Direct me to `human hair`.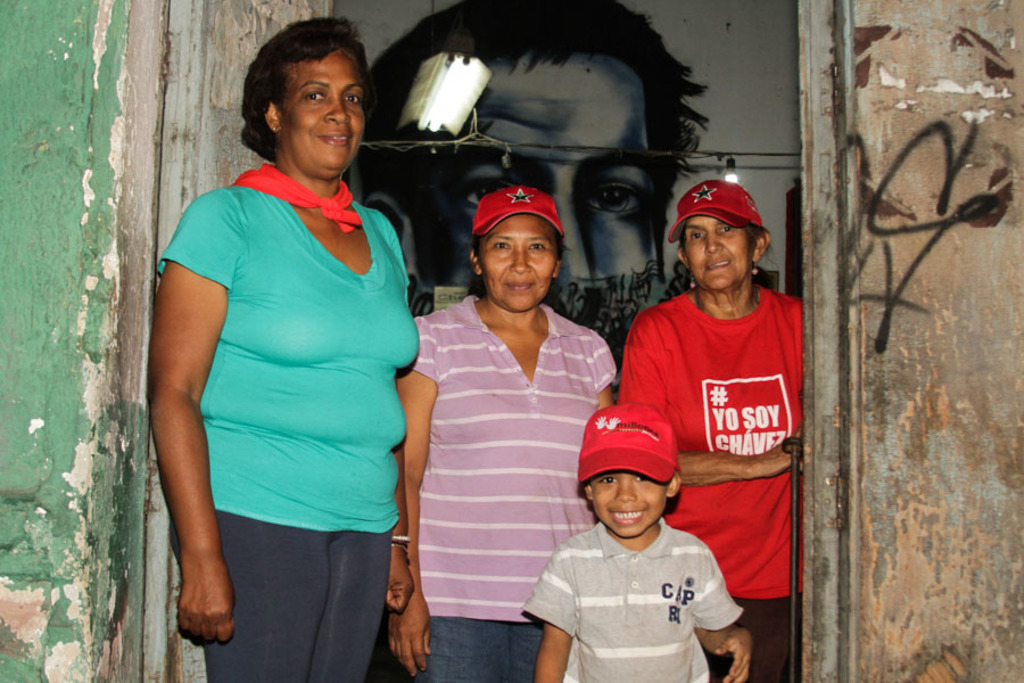
Direction: bbox(237, 19, 366, 167).
